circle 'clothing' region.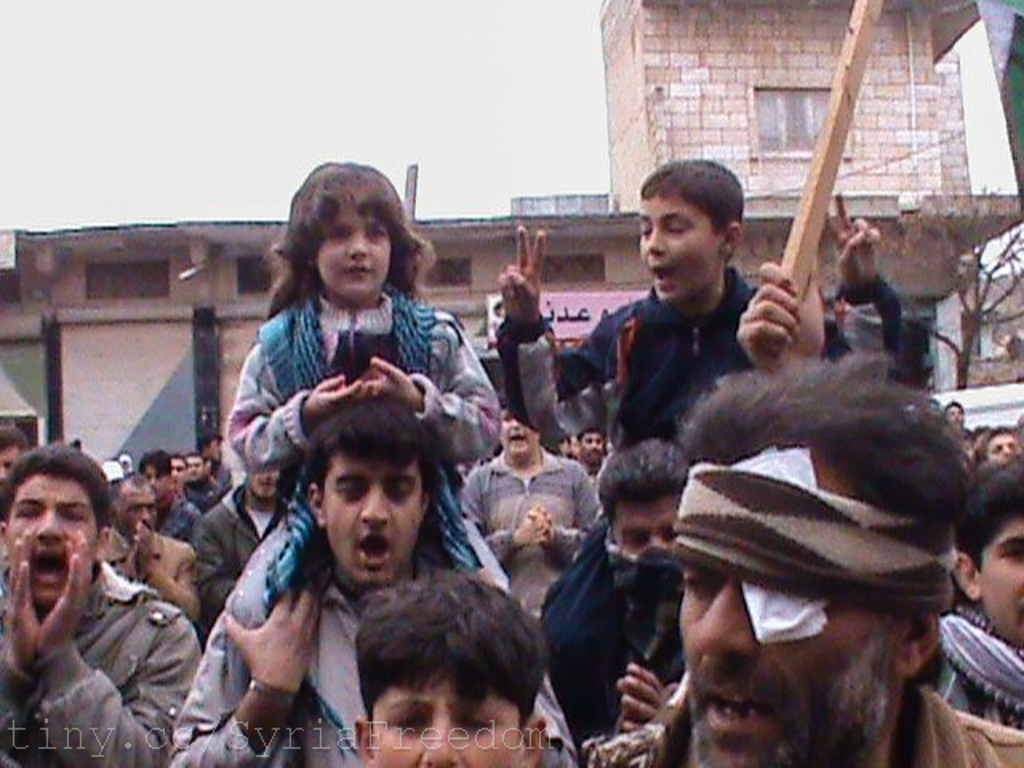
Region: x1=459, y1=446, x2=605, y2=618.
